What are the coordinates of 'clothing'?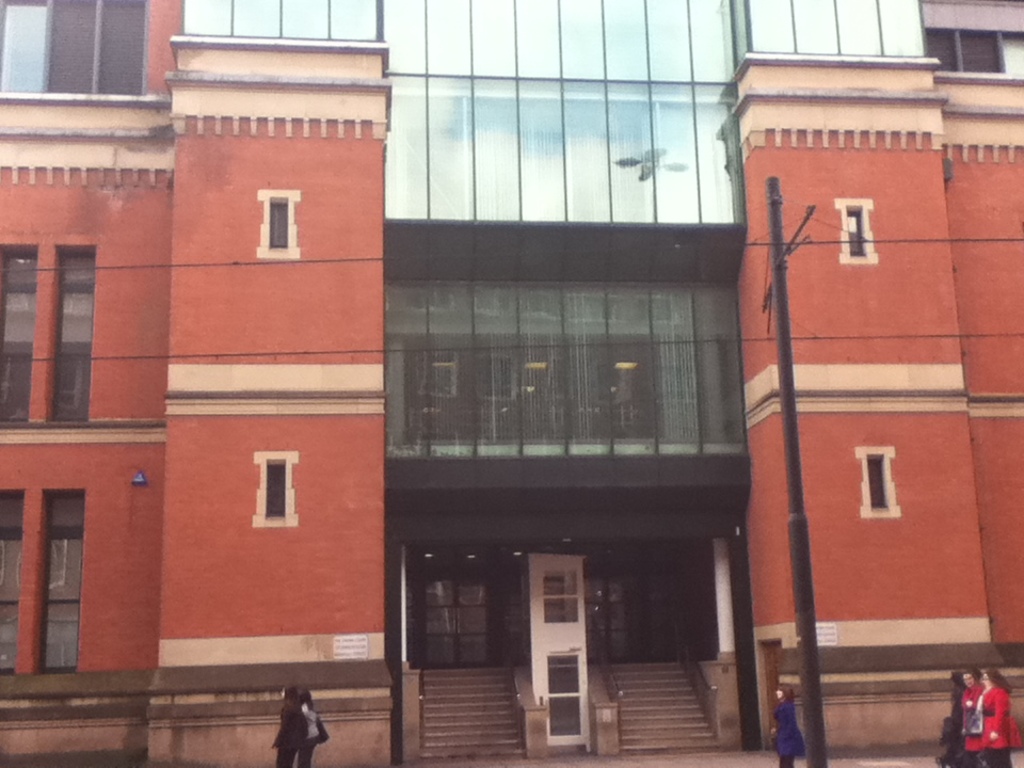
l=775, t=700, r=810, b=767.
